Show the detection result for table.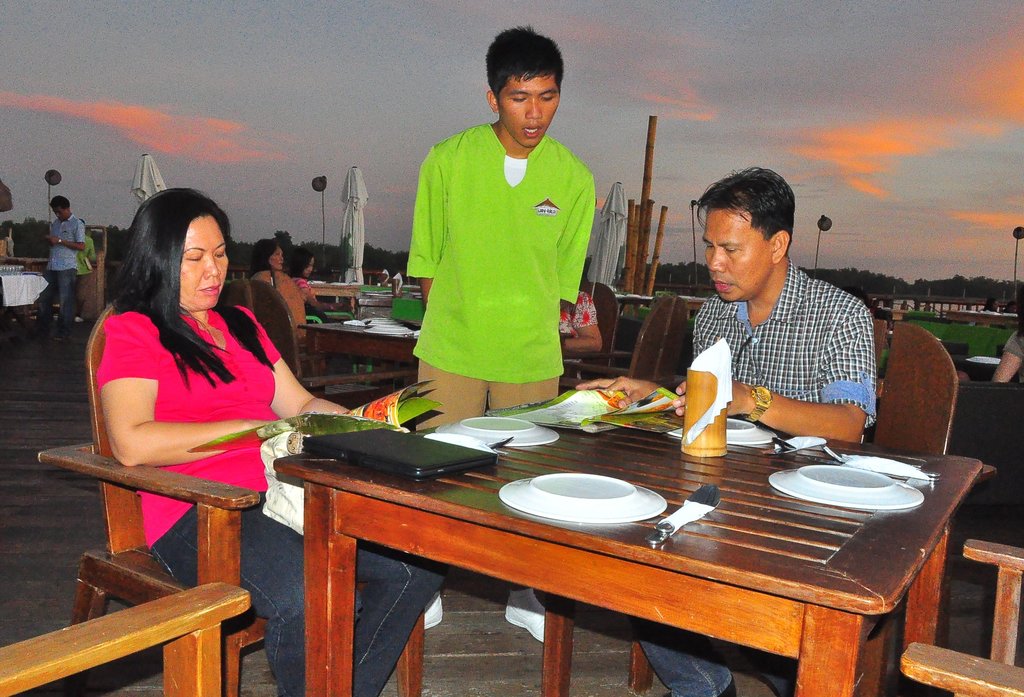
(0,260,52,311).
